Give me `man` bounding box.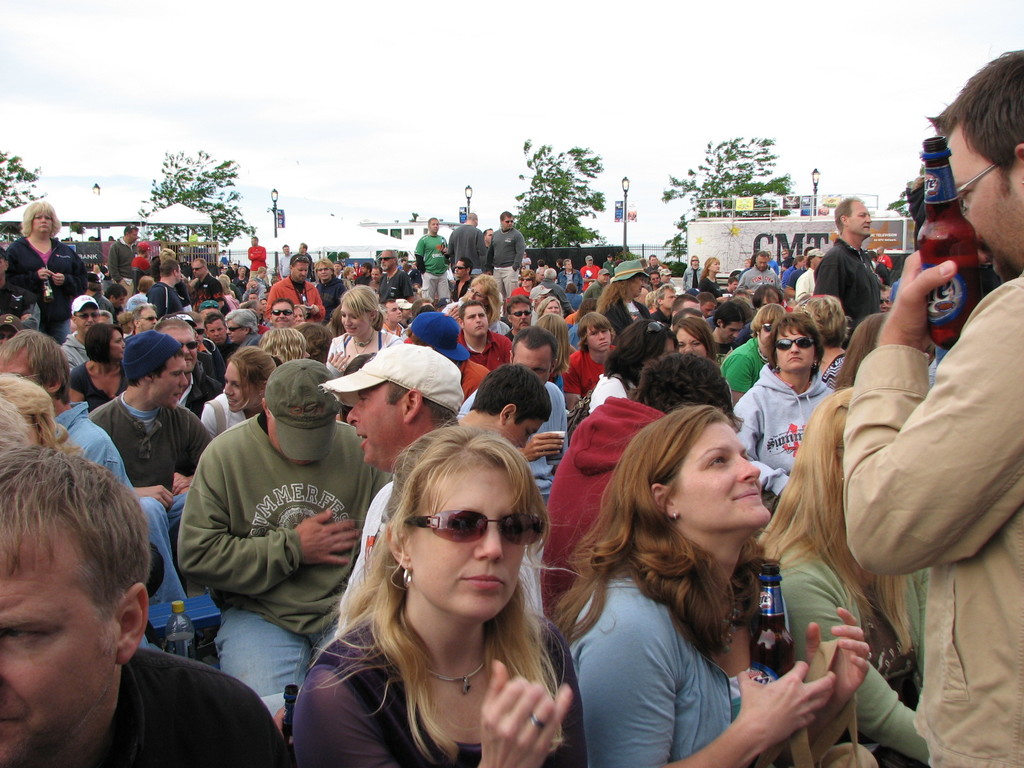
bbox(413, 214, 450, 305).
